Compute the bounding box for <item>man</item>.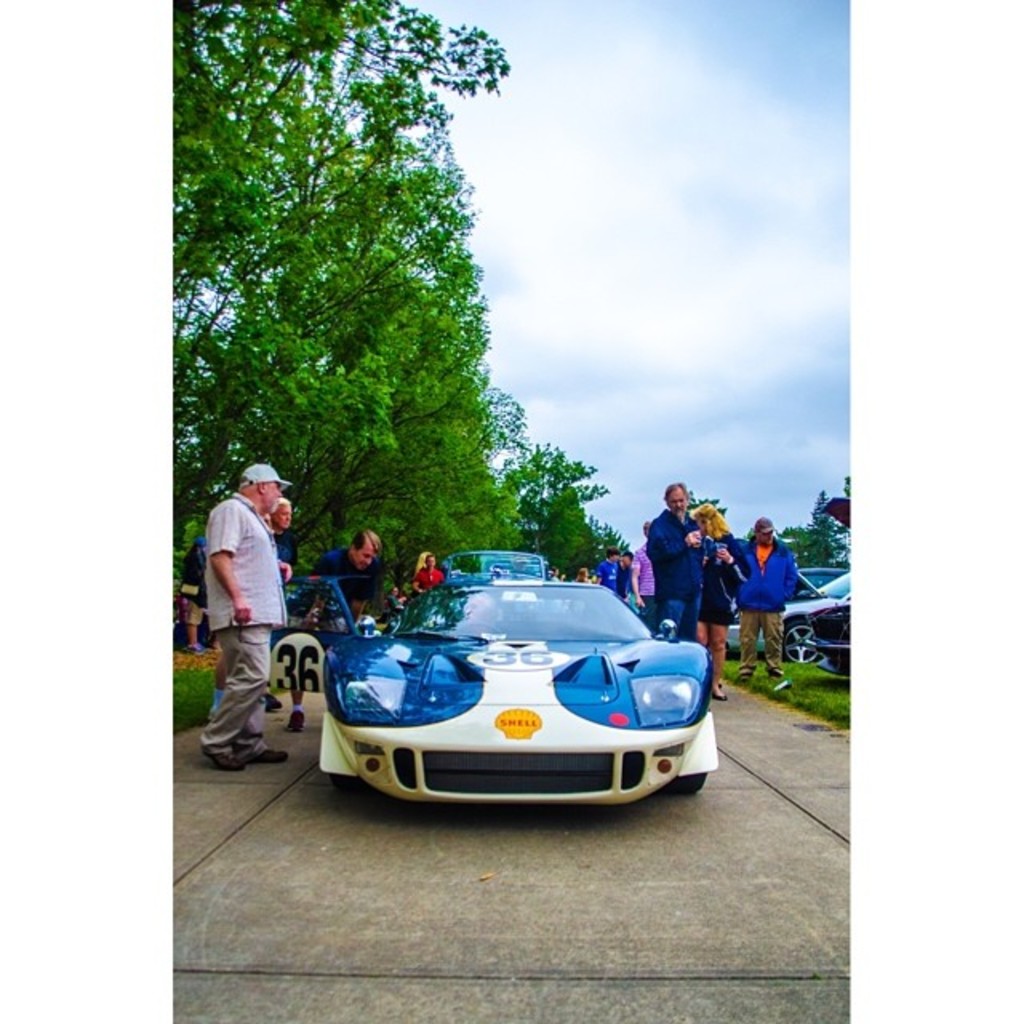
179 531 208 654.
